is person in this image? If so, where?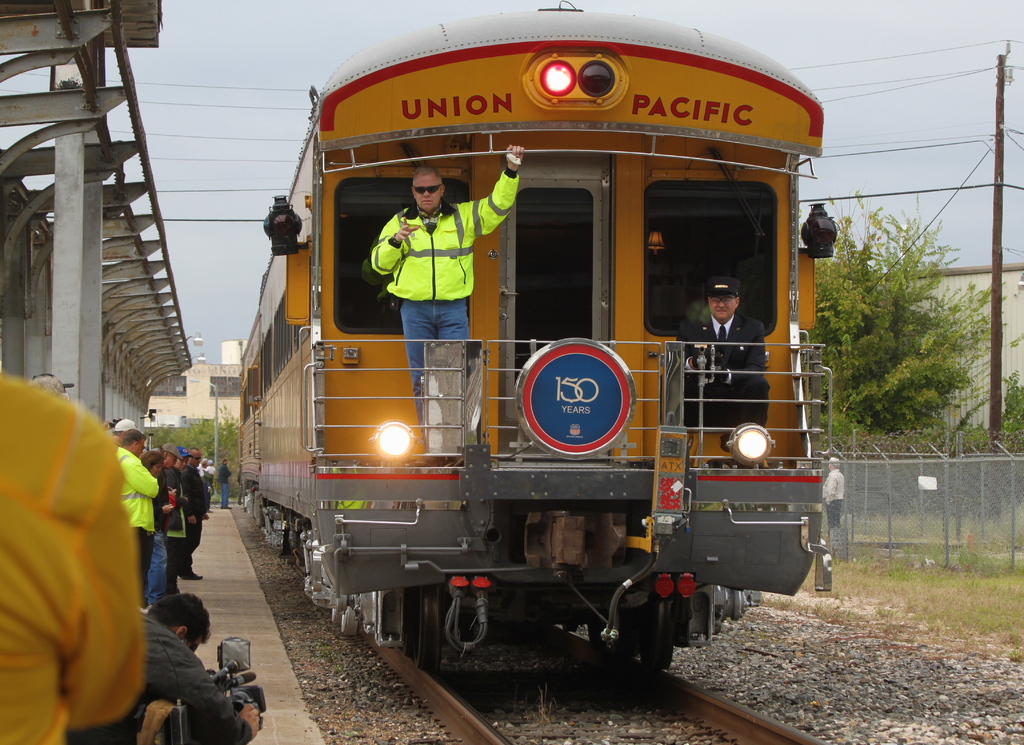
Yes, at rect(0, 372, 145, 744).
